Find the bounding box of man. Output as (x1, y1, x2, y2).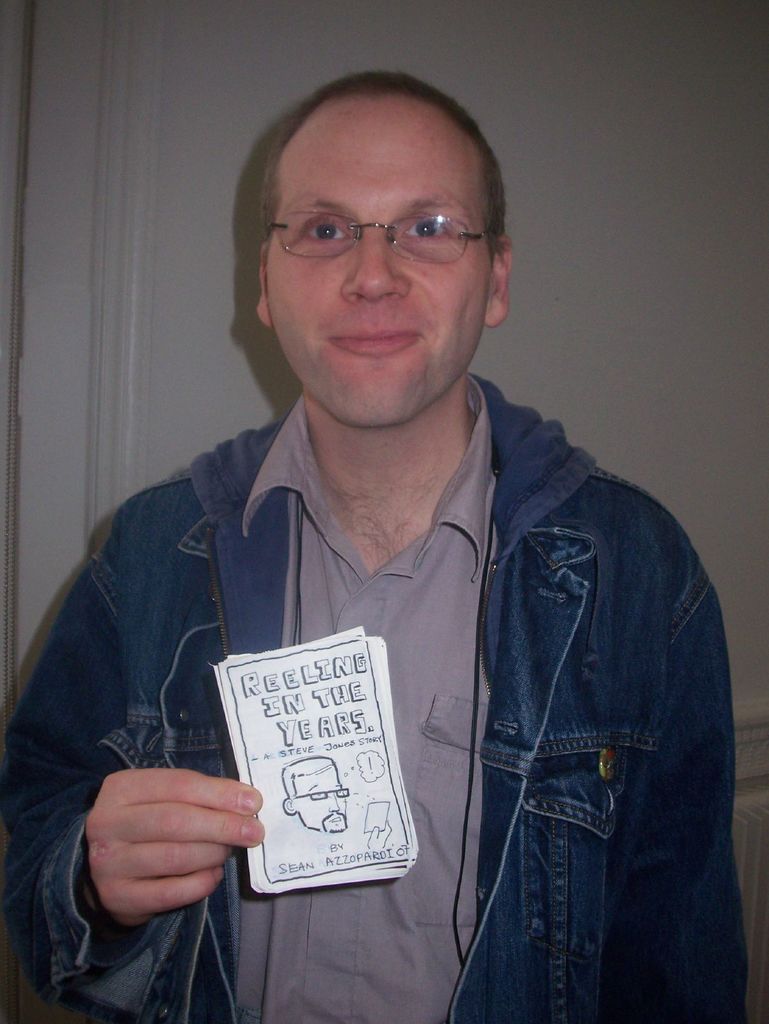
(0, 74, 751, 1023).
